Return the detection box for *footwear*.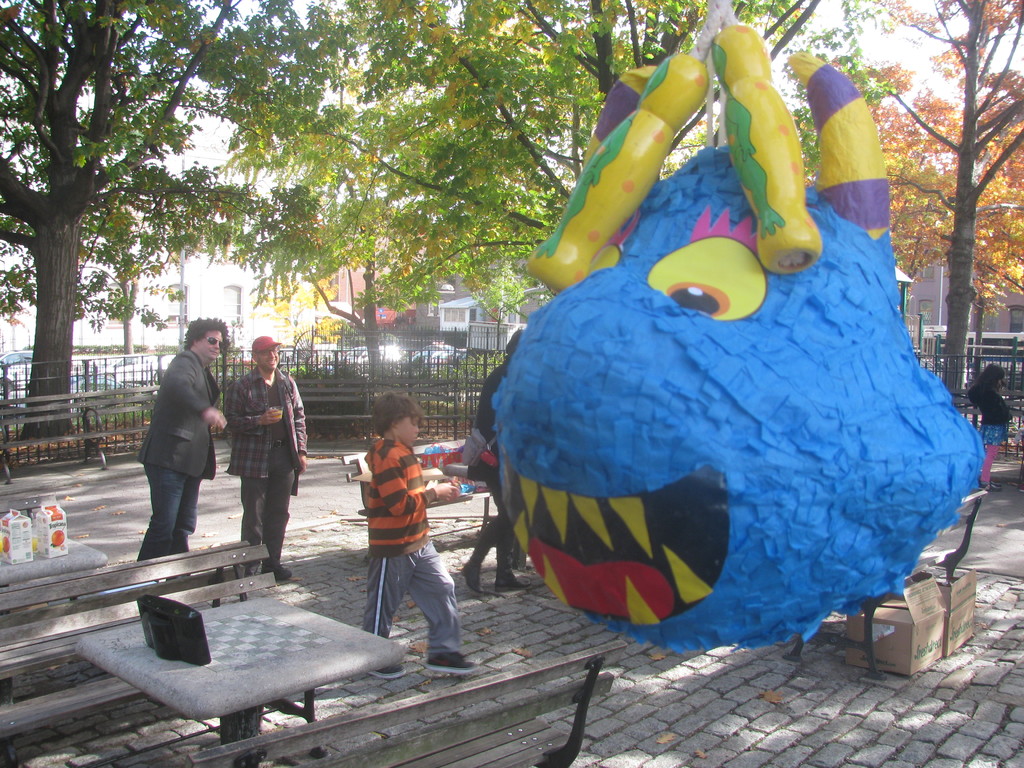
bbox(981, 480, 1001, 491).
